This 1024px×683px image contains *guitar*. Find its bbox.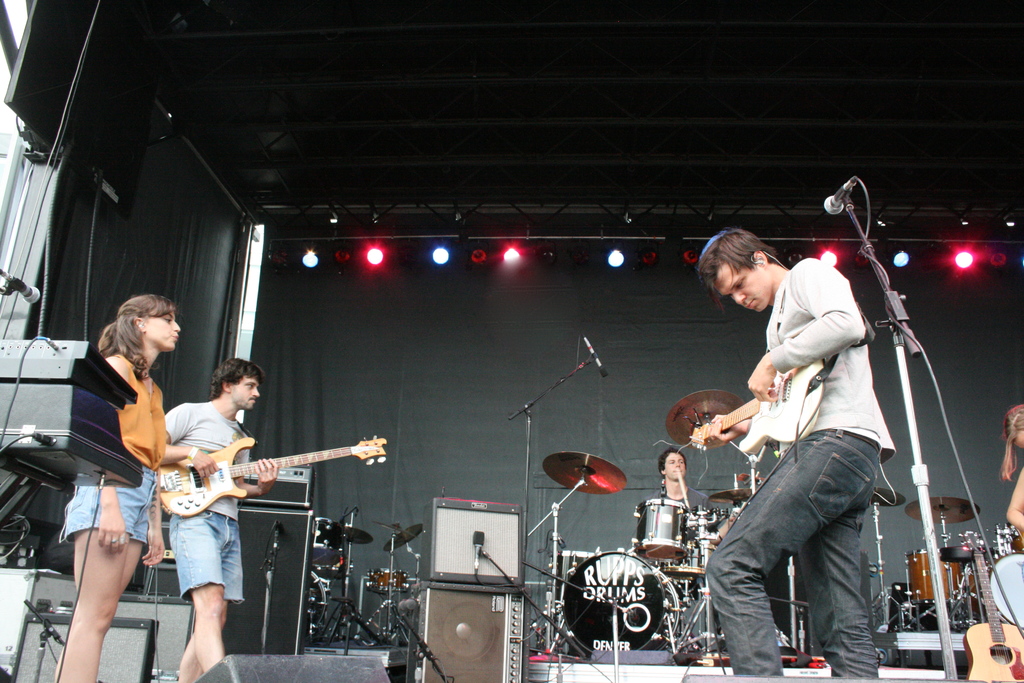
region(685, 359, 835, 475).
